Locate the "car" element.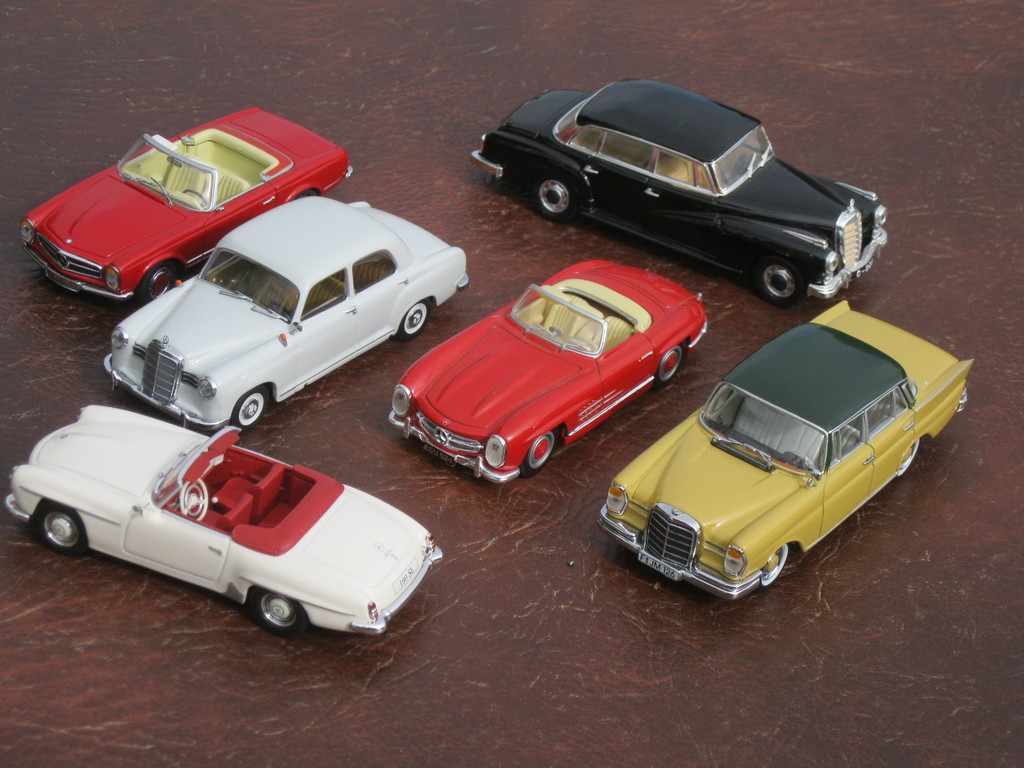
Element bbox: rect(468, 73, 887, 310).
